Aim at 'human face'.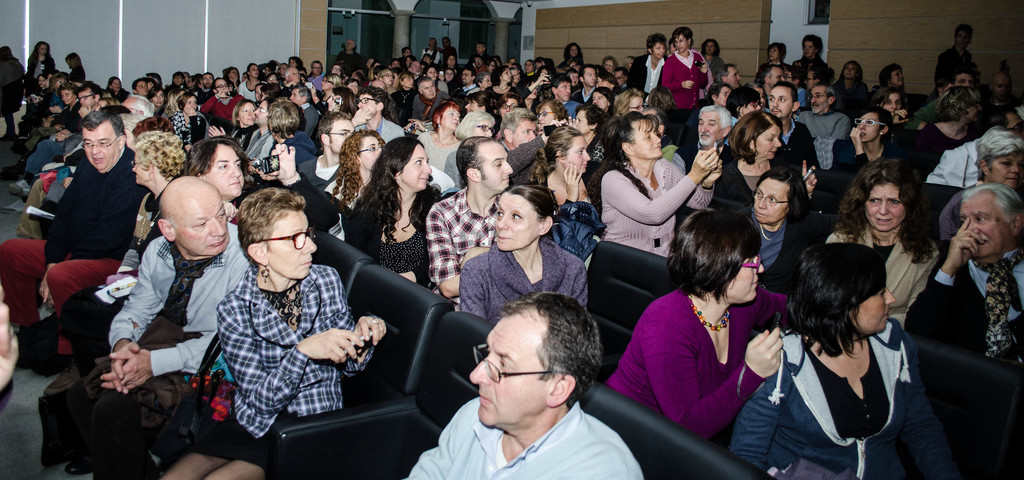
Aimed at crop(717, 86, 732, 106).
